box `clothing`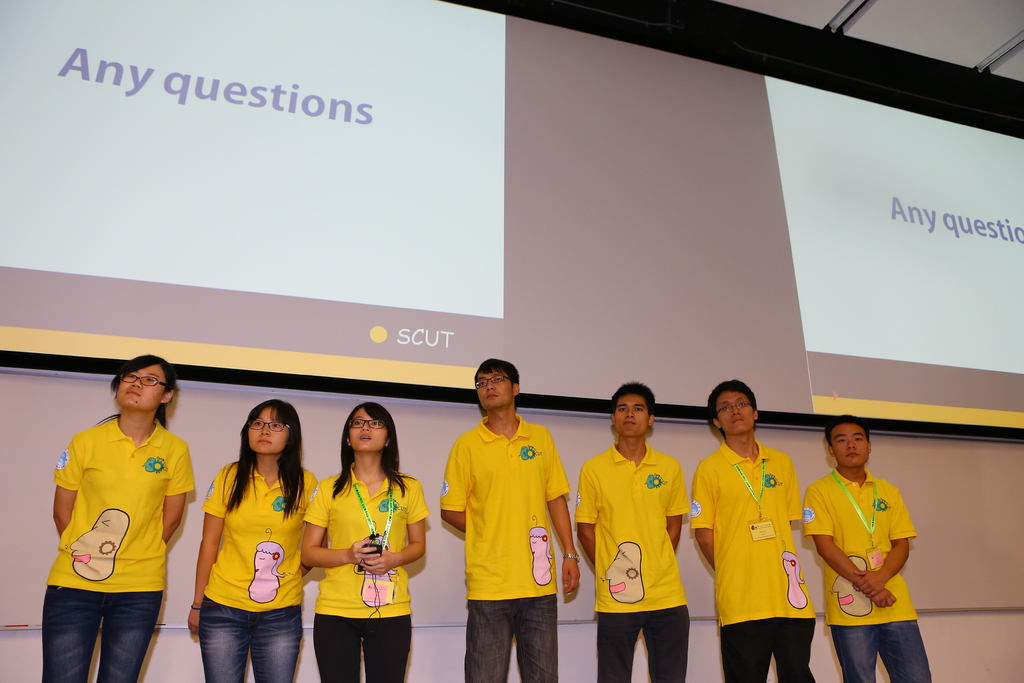
x1=443 y1=598 x2=559 y2=682
